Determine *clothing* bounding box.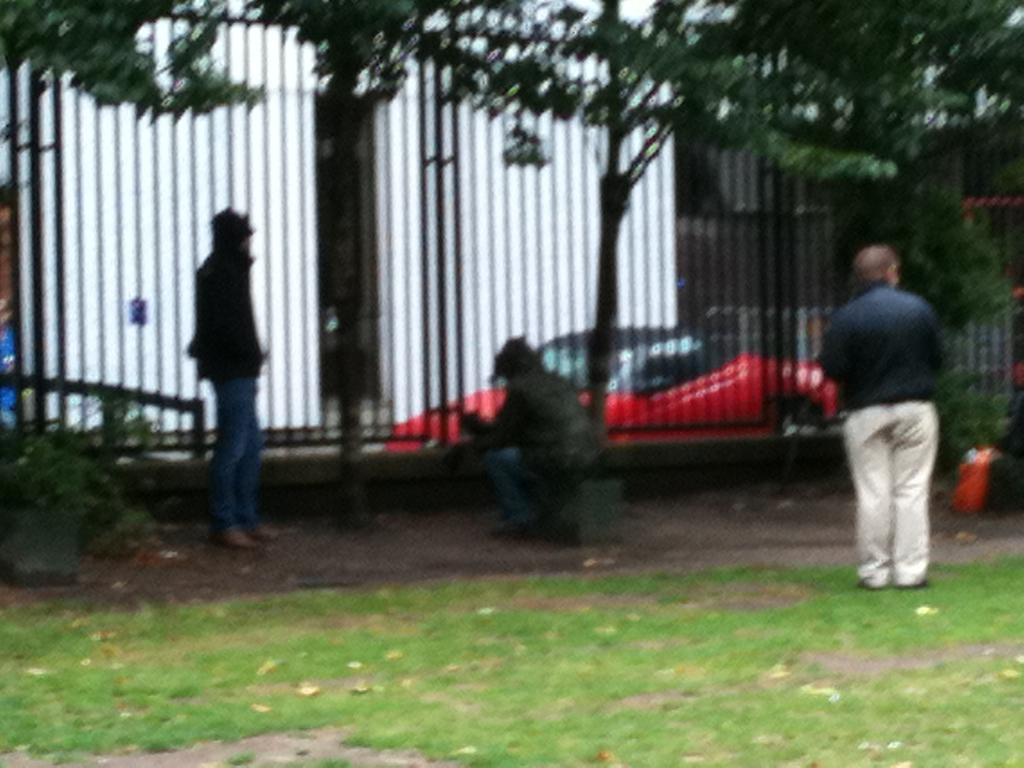
Determined: box(826, 231, 960, 580).
